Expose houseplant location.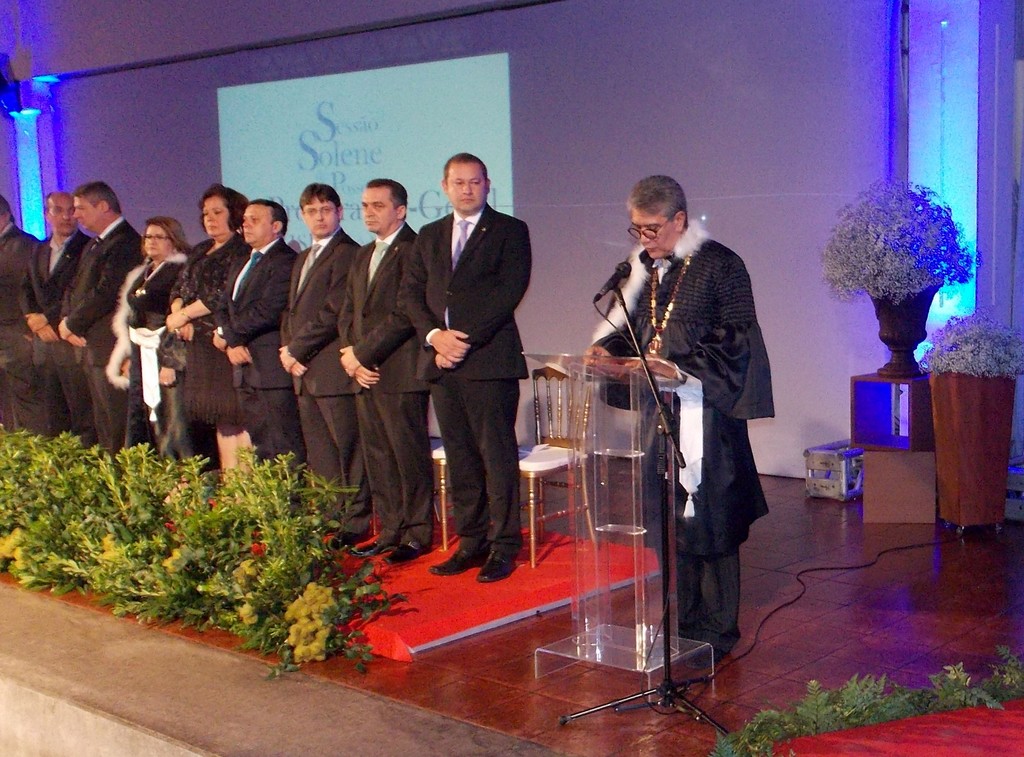
Exposed at x1=915 y1=310 x2=1023 y2=525.
